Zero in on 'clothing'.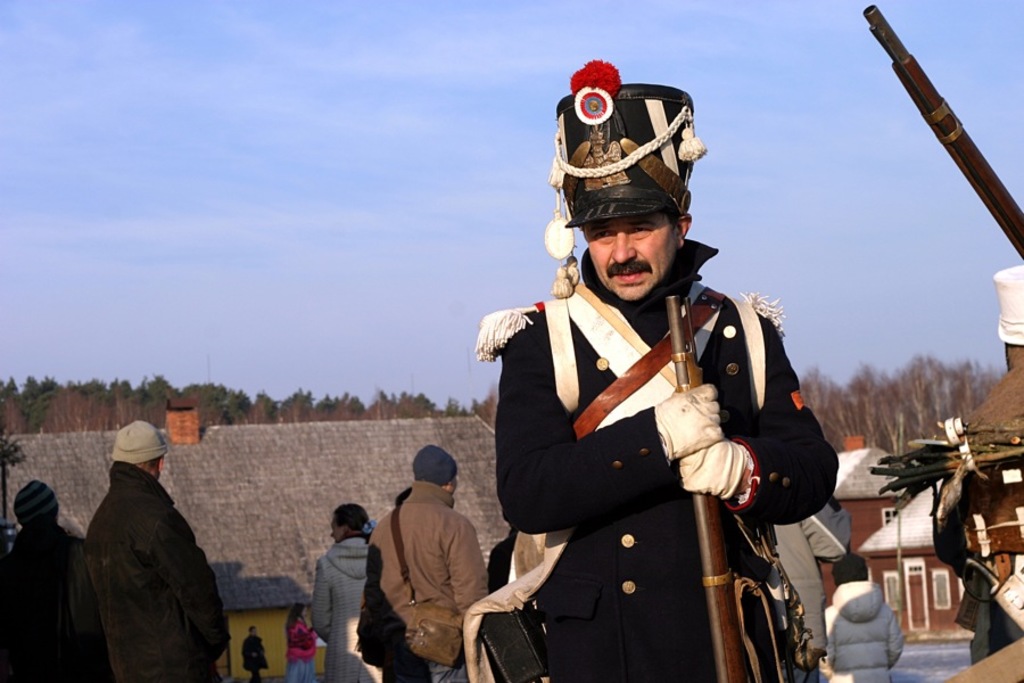
Zeroed in: box(312, 537, 388, 682).
